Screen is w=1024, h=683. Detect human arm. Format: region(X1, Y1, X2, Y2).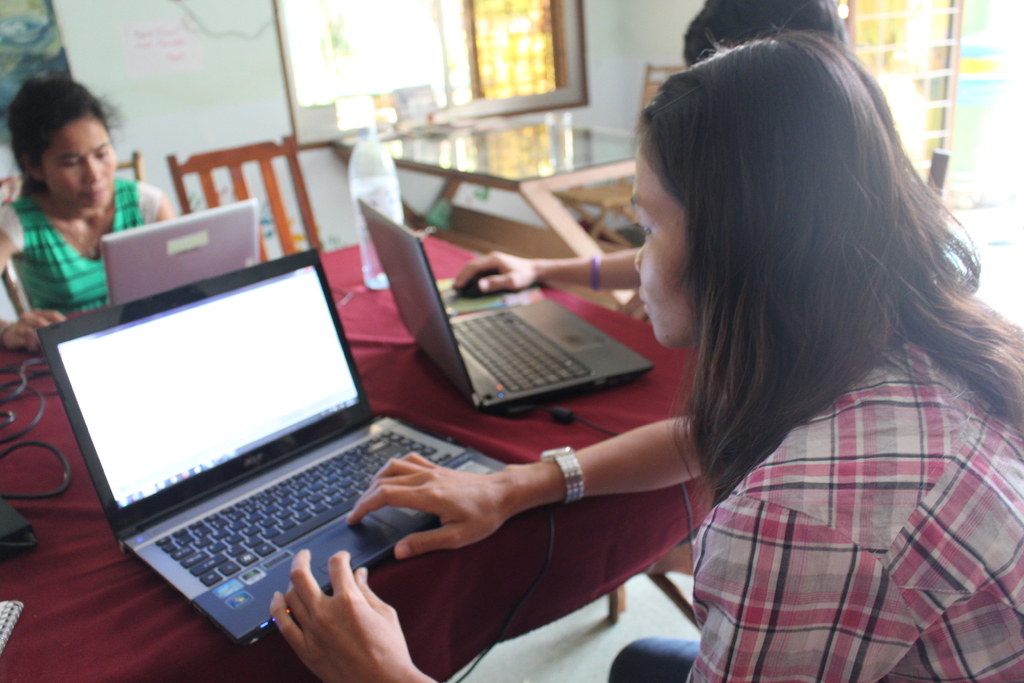
region(447, 242, 646, 288).
